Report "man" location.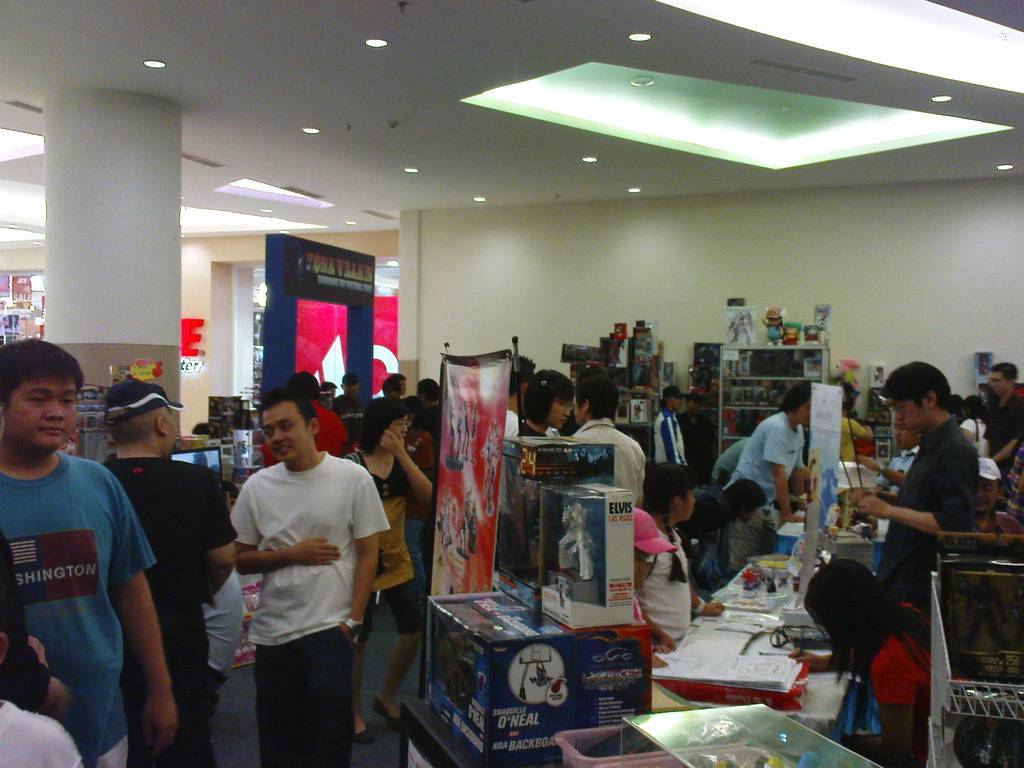
Report: region(651, 390, 691, 468).
